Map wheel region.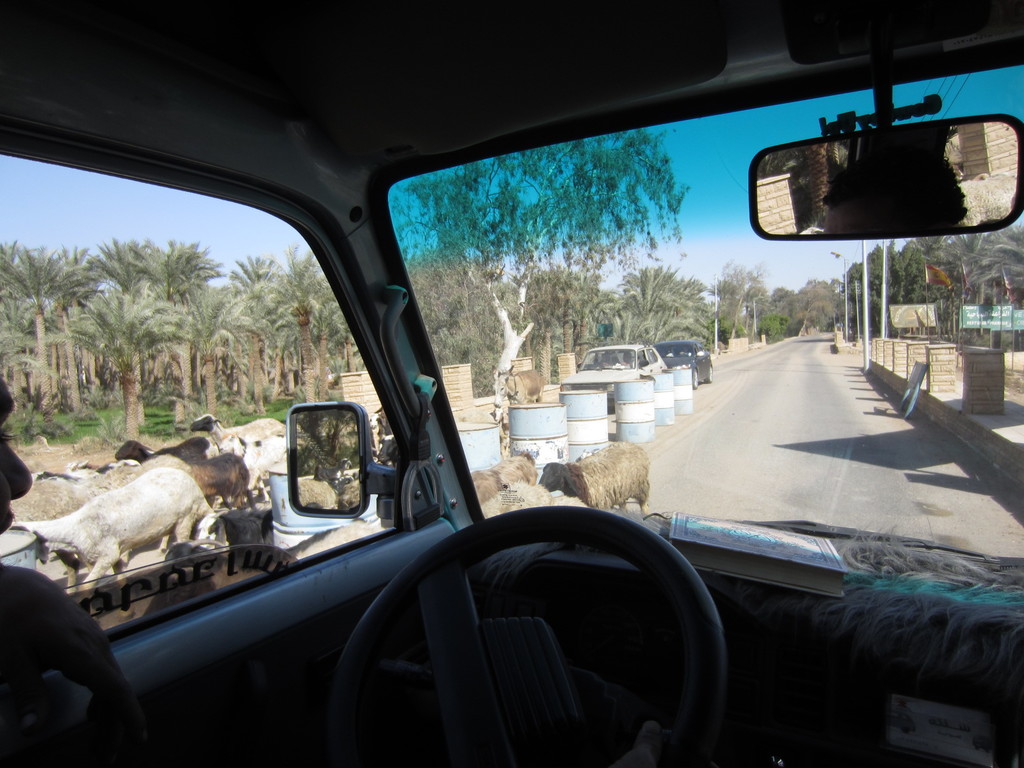
Mapped to 337/479/670/748.
